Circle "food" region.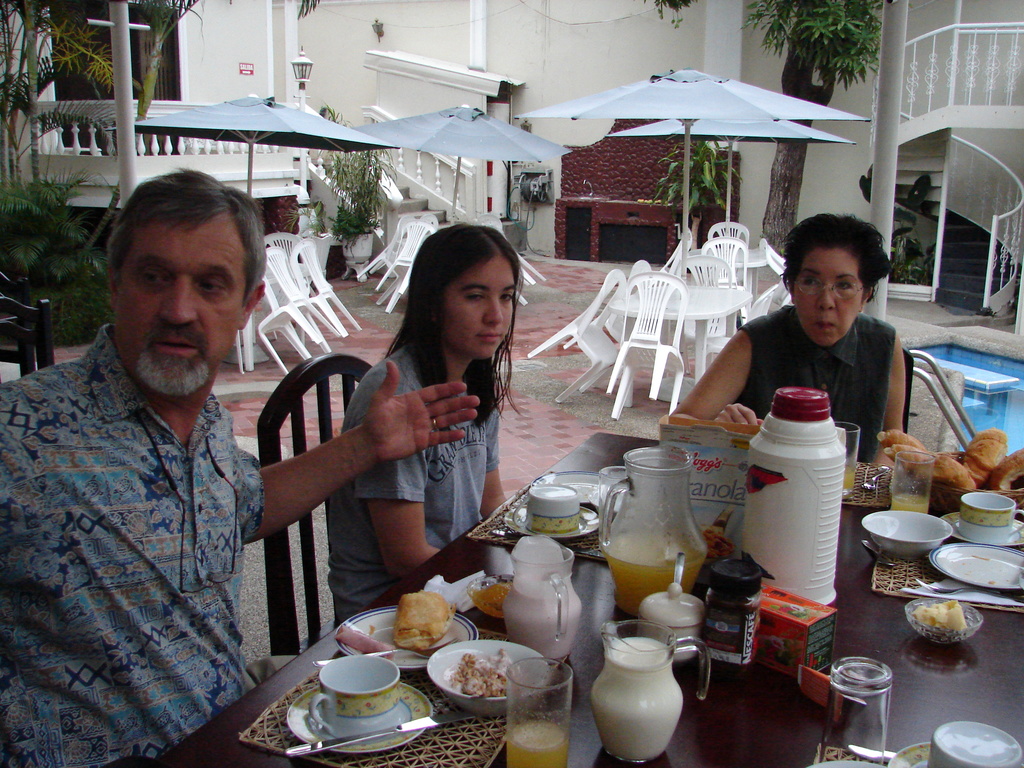
Region: {"x1": 385, "y1": 594, "x2": 466, "y2": 667}.
